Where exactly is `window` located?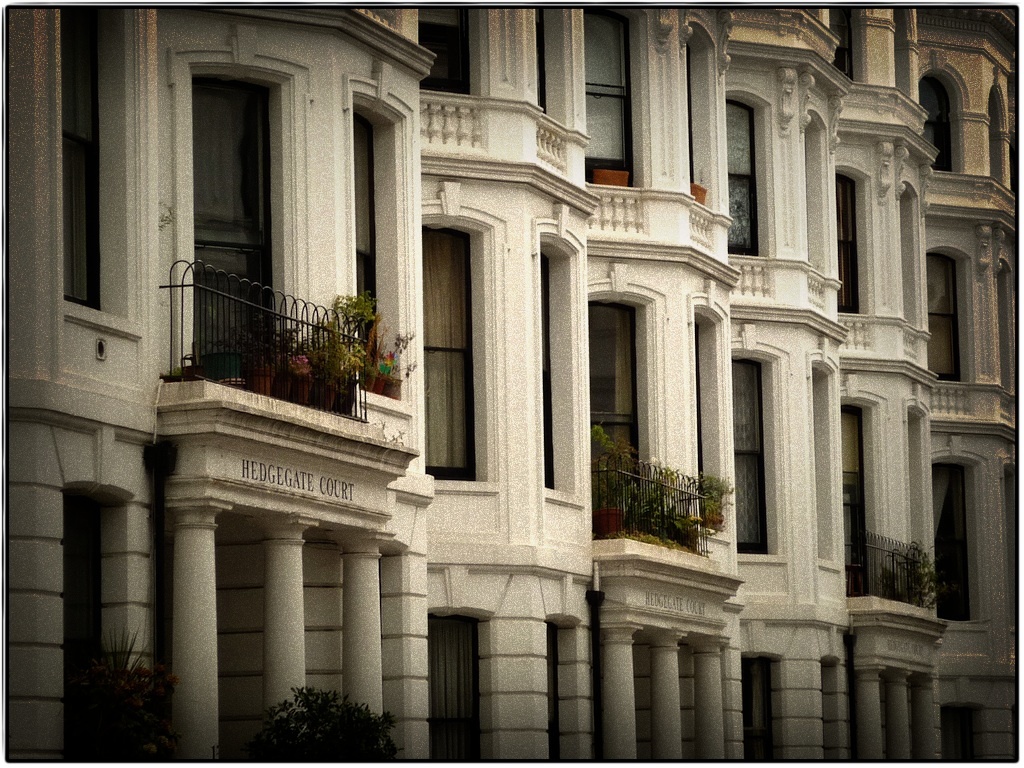
Its bounding box is {"left": 423, "top": 220, "right": 473, "bottom": 483}.
